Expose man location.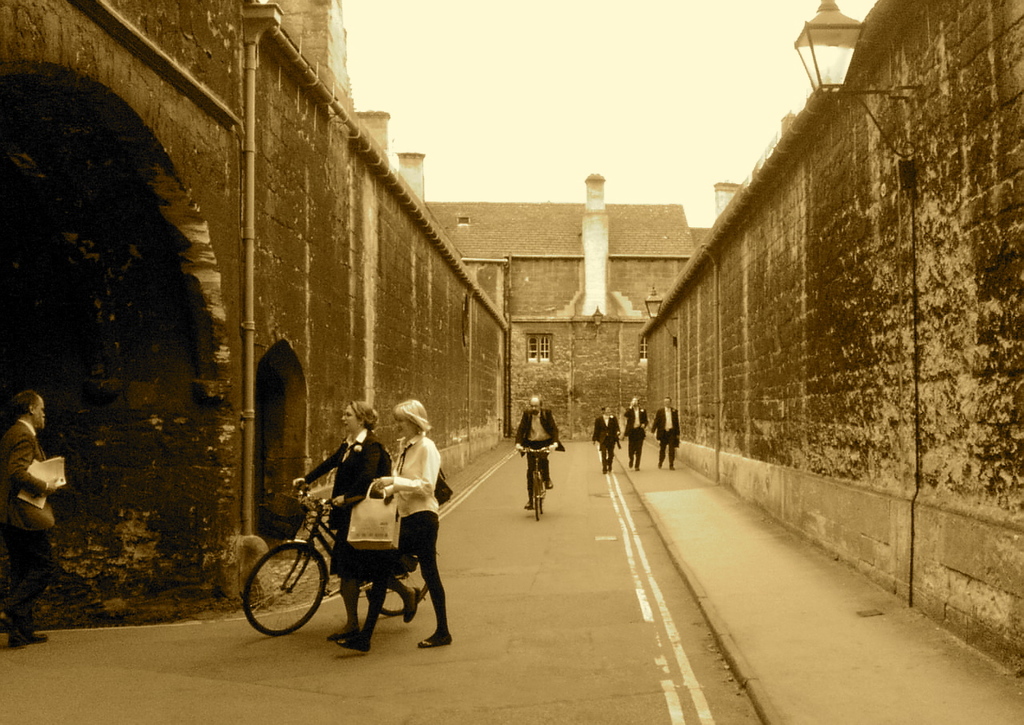
Exposed at 274/410/431/635.
